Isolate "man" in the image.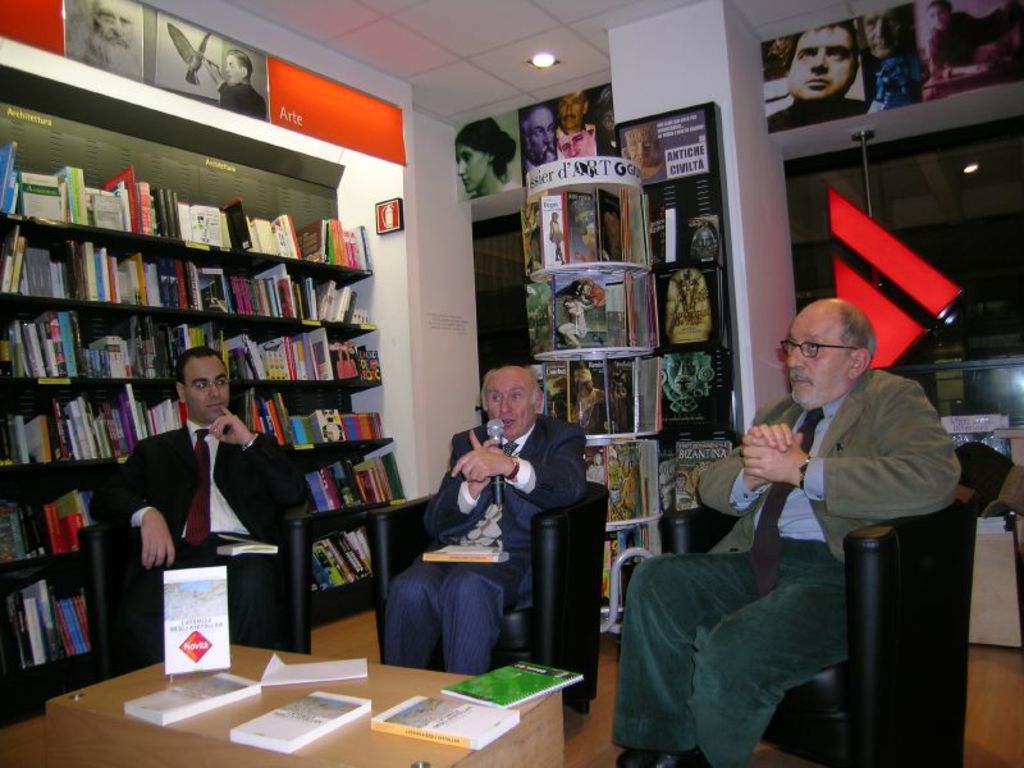
Isolated region: Rect(82, 343, 310, 648).
